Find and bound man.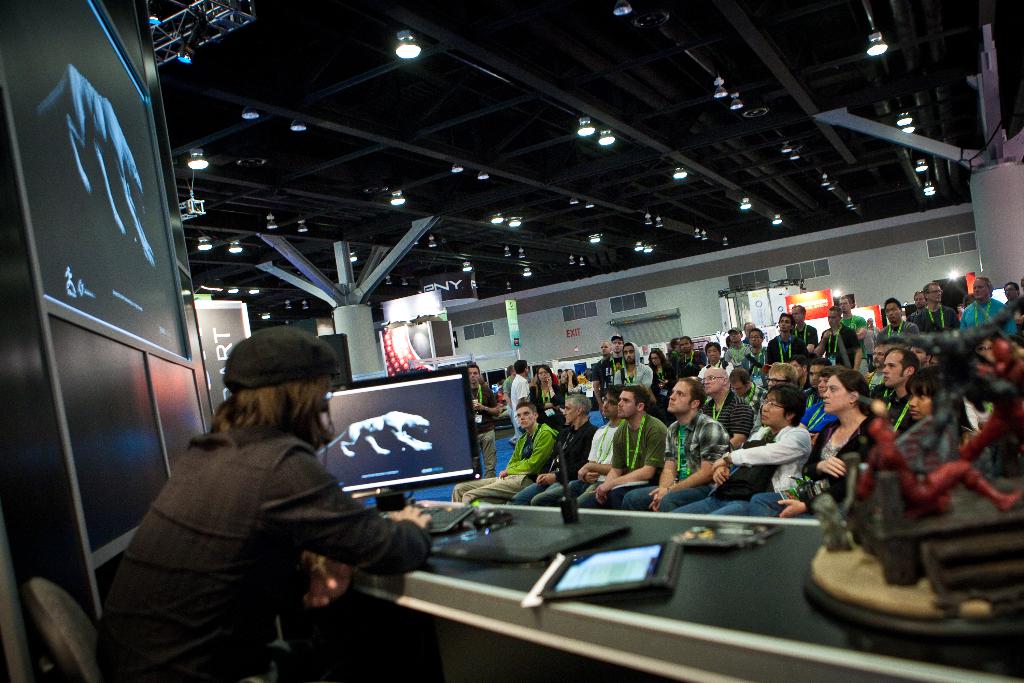
Bound: (909,338,934,368).
